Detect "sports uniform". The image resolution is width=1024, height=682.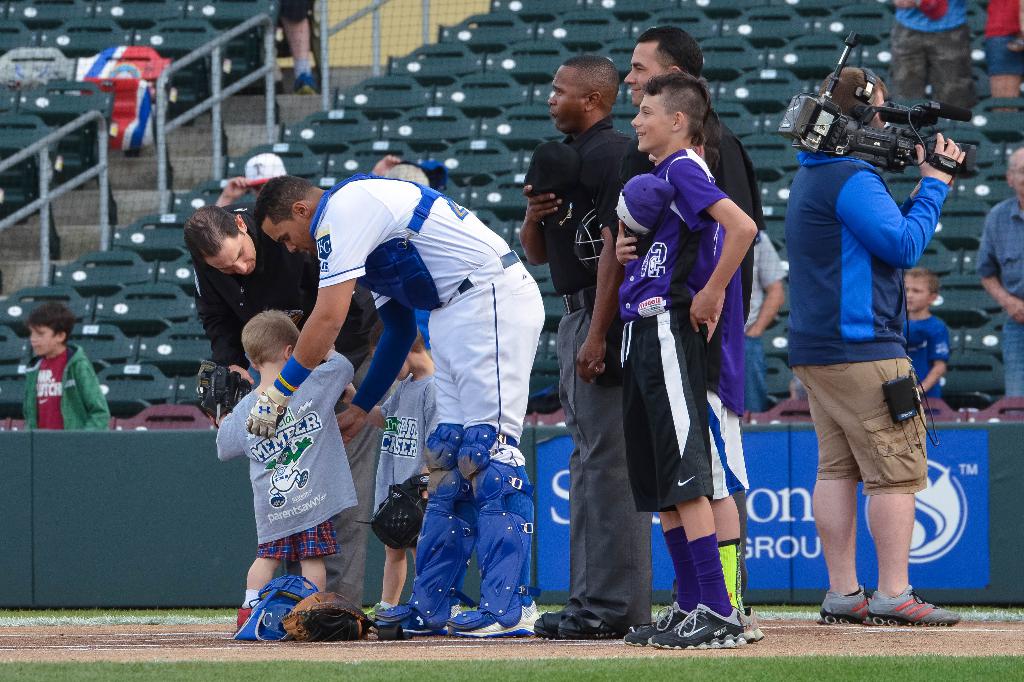
rect(307, 163, 552, 645).
